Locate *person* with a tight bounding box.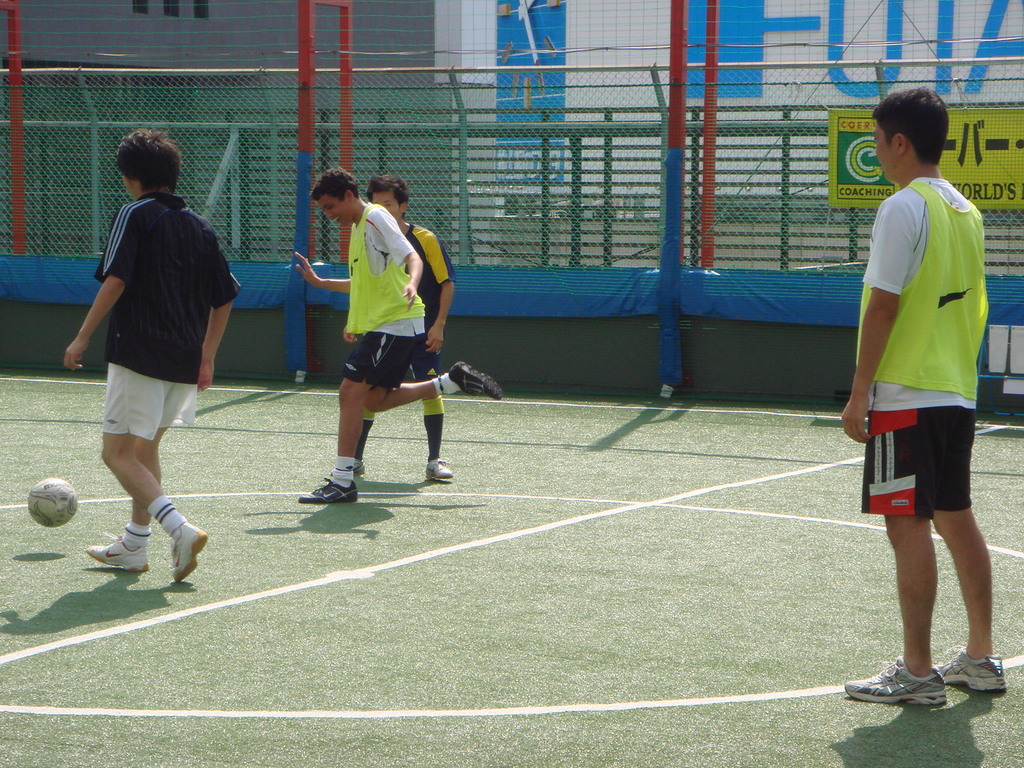
295 166 503 508.
